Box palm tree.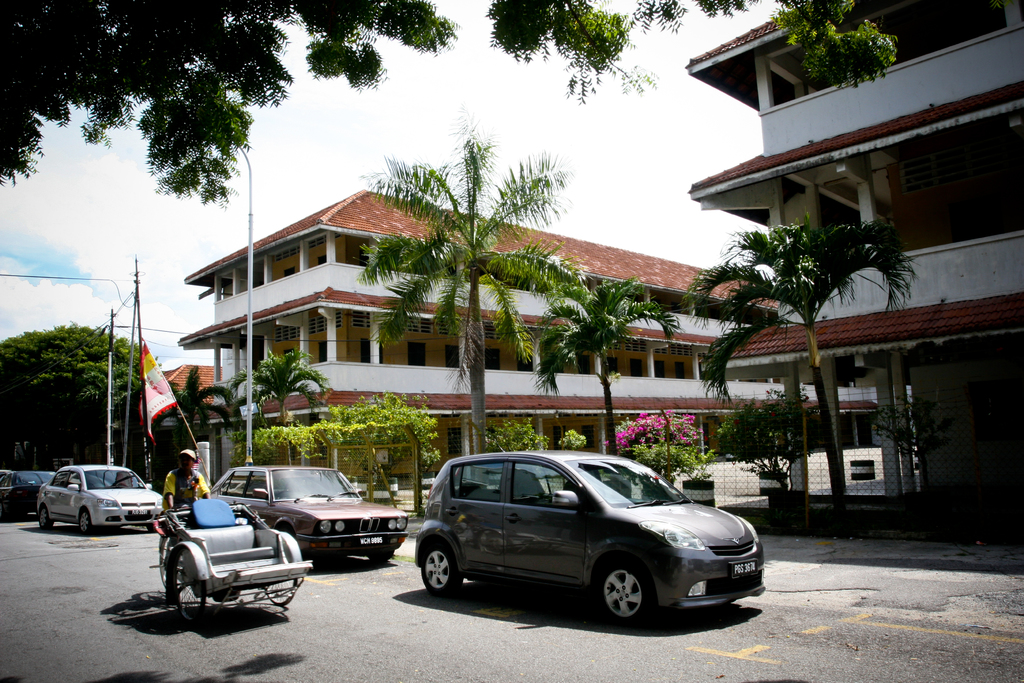
{"left": 532, "top": 280, "right": 667, "bottom": 460}.
